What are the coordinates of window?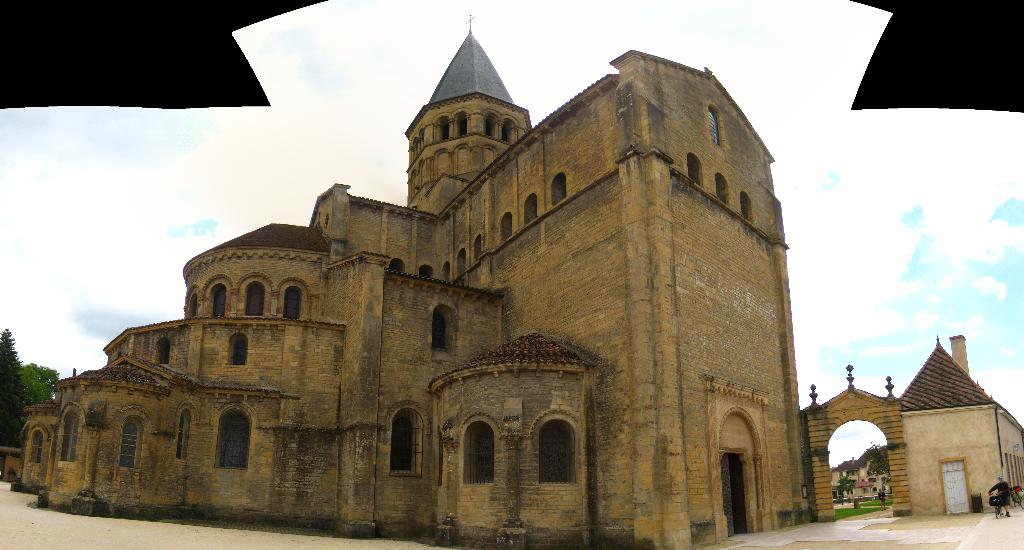
{"x1": 686, "y1": 152, "x2": 698, "y2": 188}.
